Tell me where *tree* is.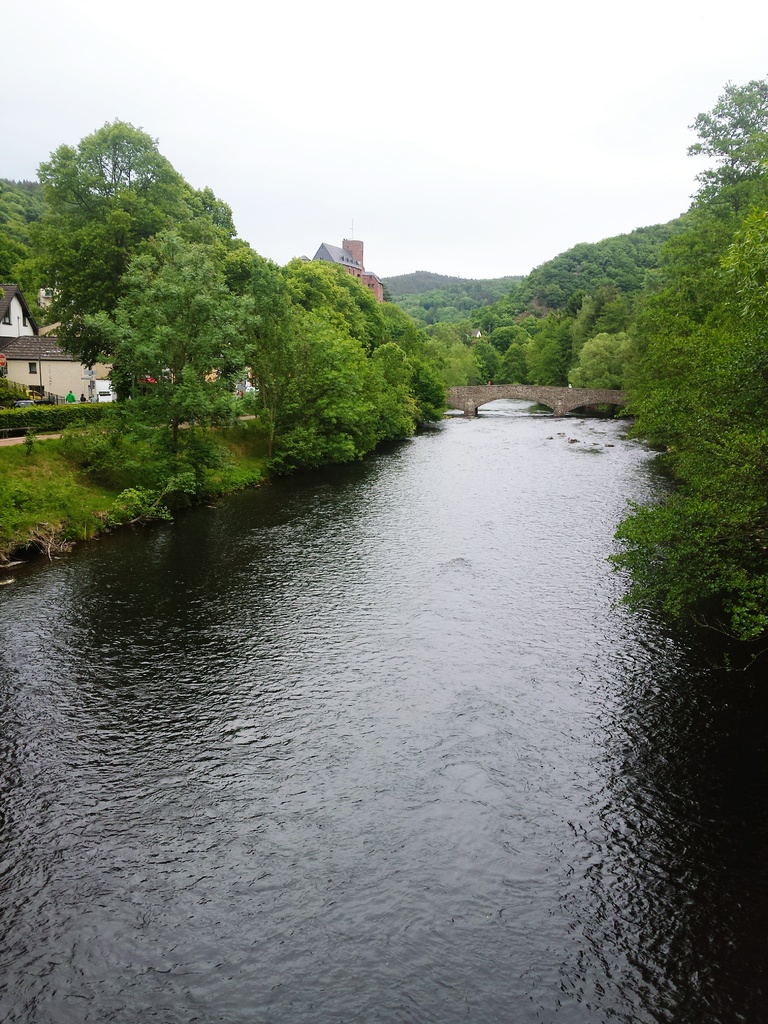
*tree* is at (605, 180, 767, 652).
